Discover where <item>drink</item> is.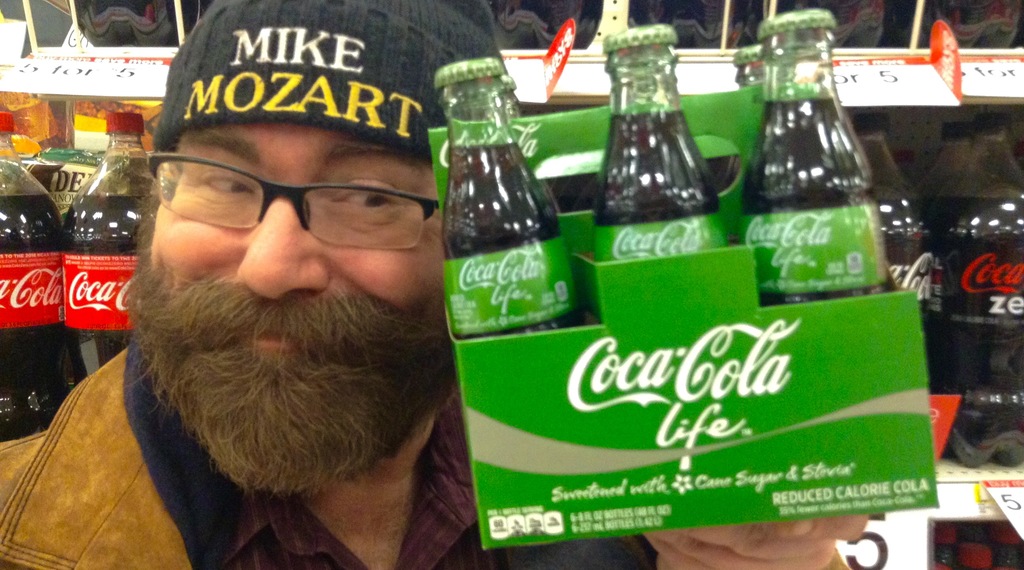
Discovered at Rect(0, 112, 64, 441).
